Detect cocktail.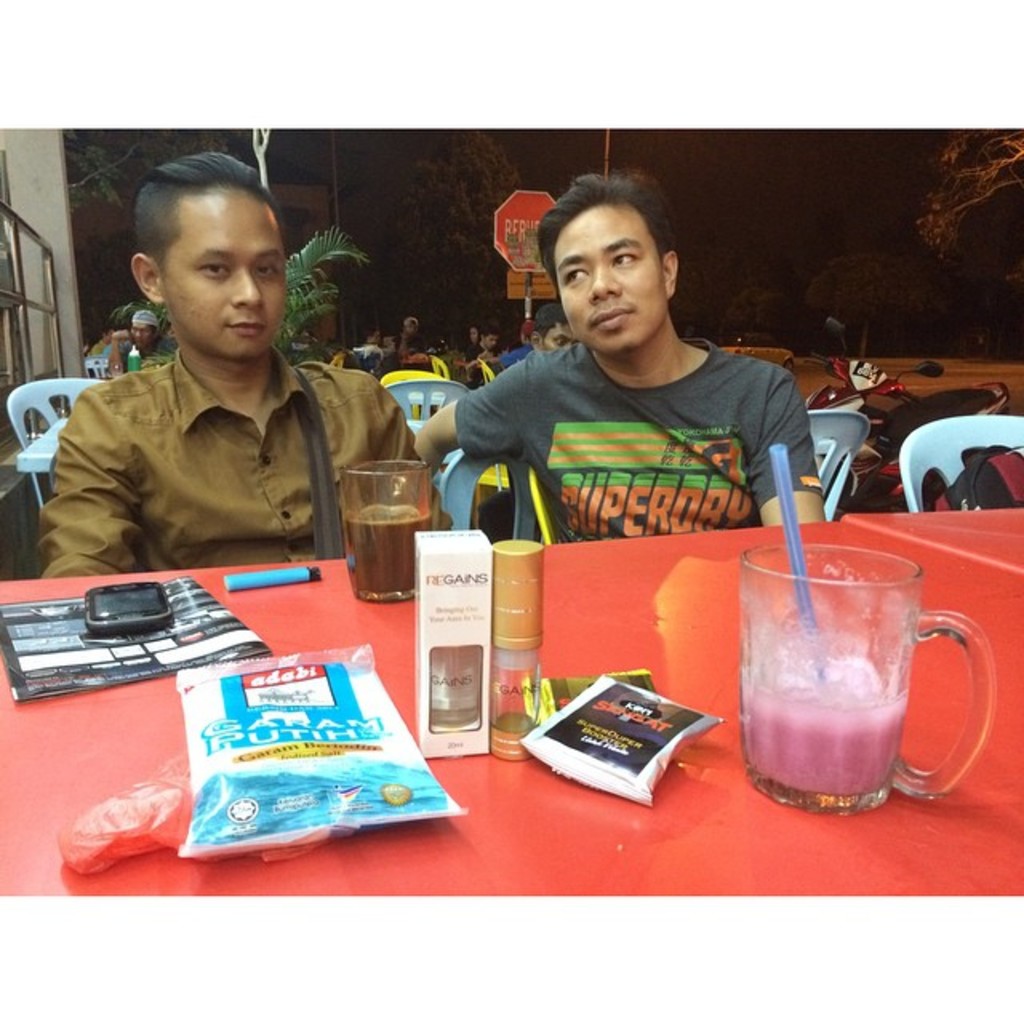
Detected at BBox(736, 432, 997, 816).
